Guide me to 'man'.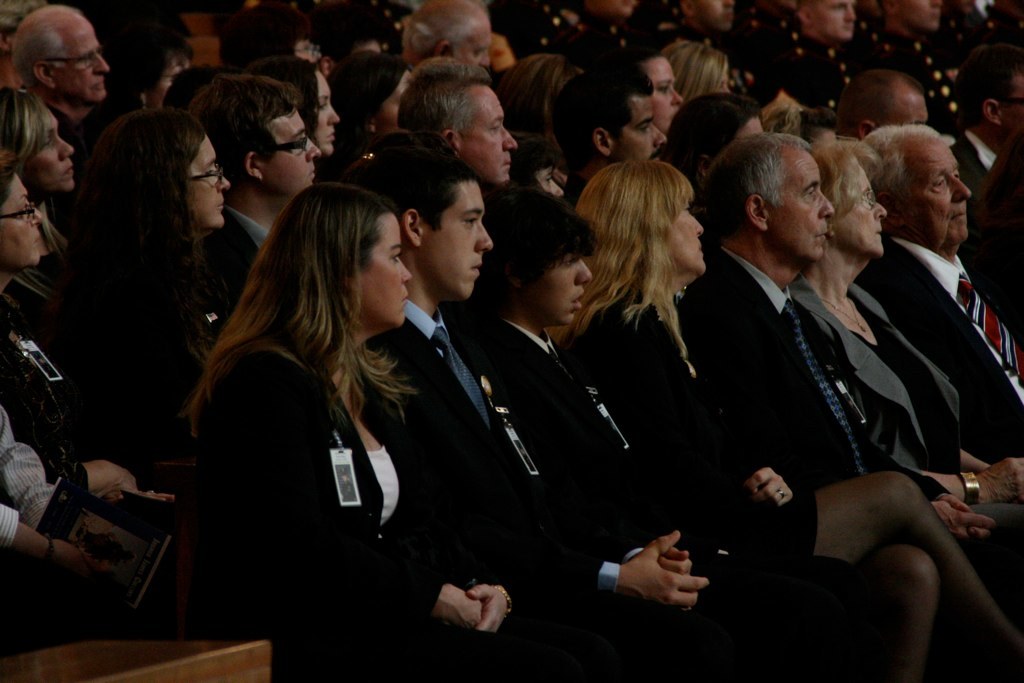
Guidance: (855,0,986,123).
